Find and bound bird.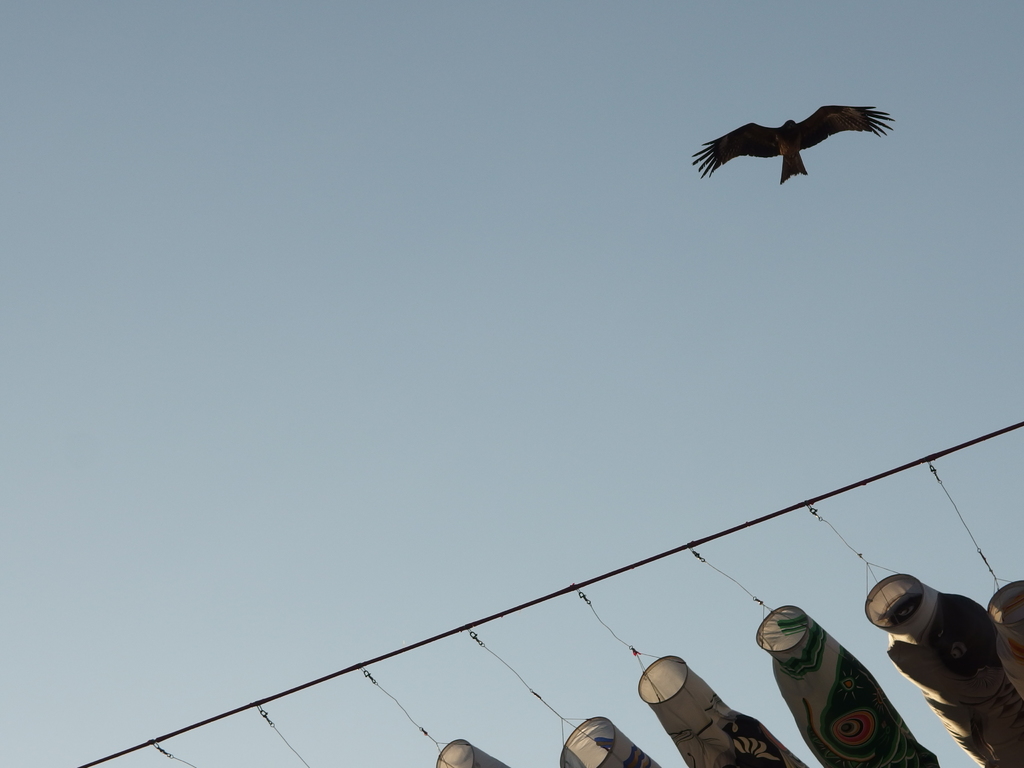
Bound: <region>694, 104, 888, 187</region>.
